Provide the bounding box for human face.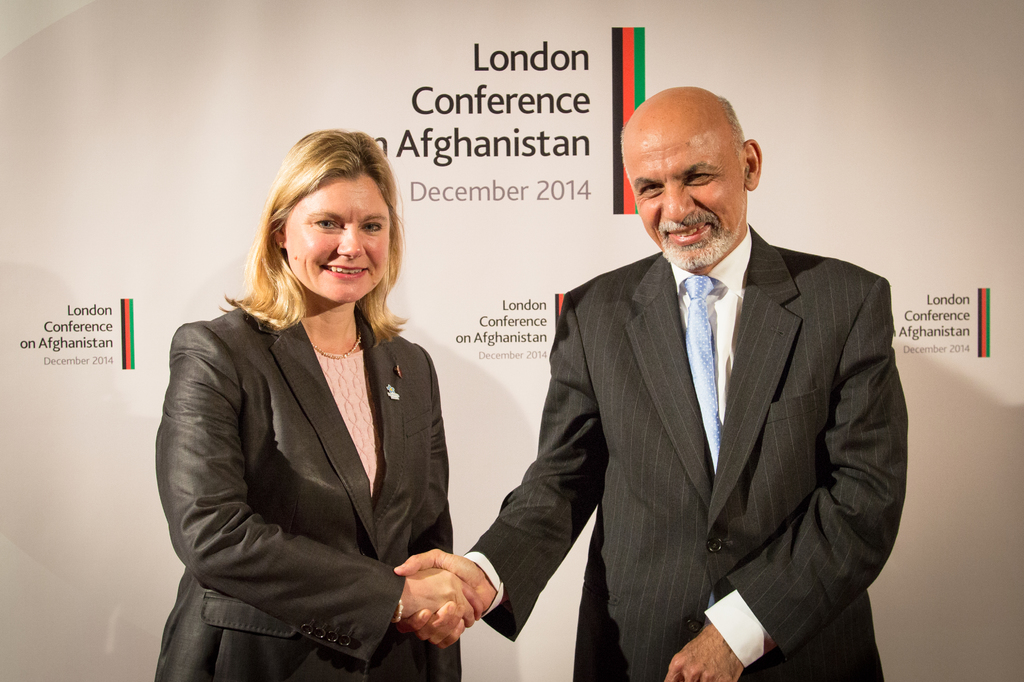
Rect(280, 166, 392, 304).
